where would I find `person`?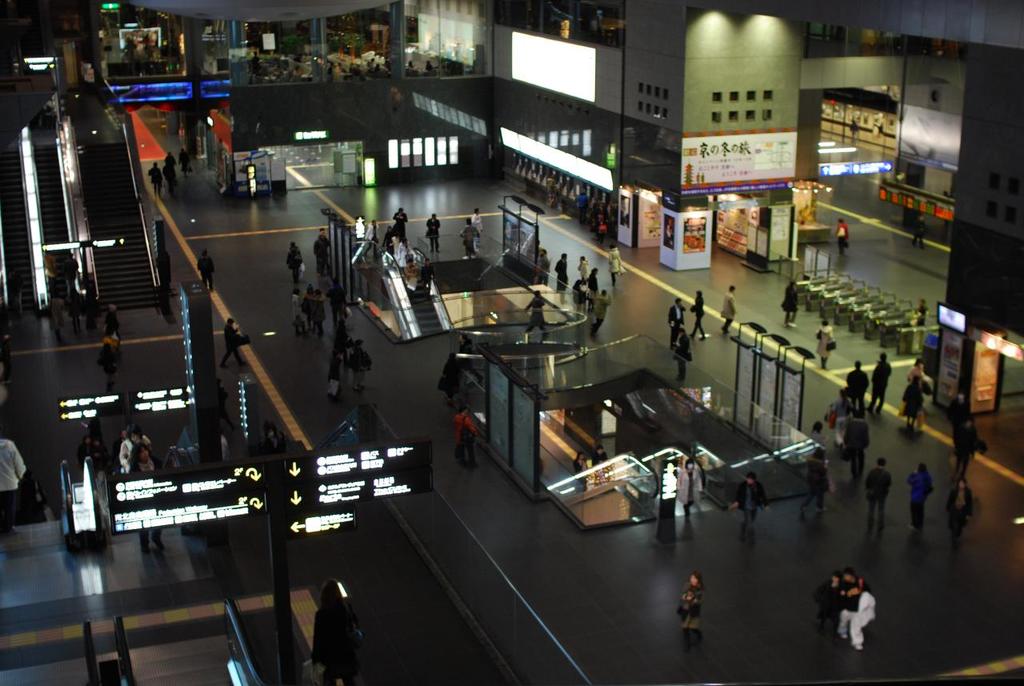
At region(871, 355, 887, 419).
